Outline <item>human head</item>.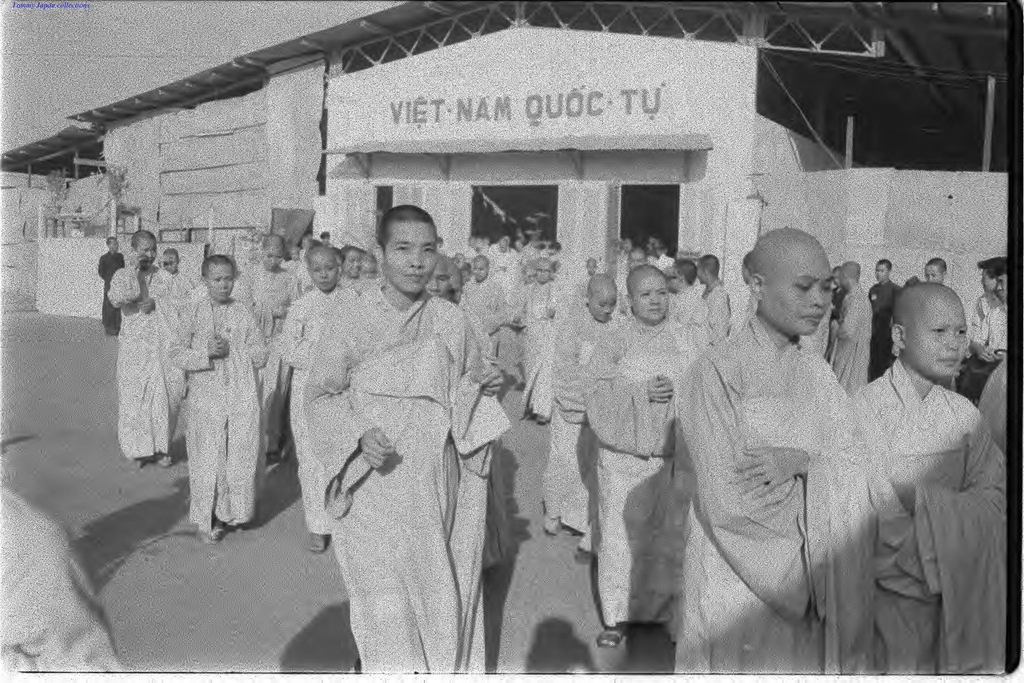
Outline: x1=452 y1=251 x2=465 y2=270.
